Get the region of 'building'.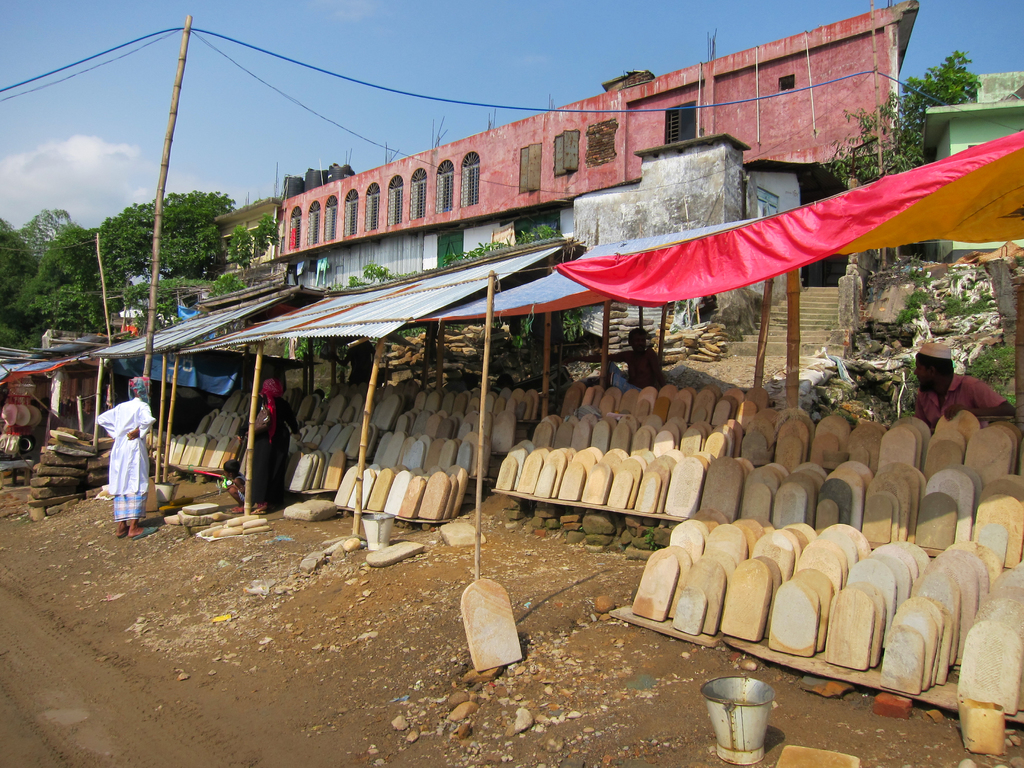
detection(203, 195, 278, 277).
